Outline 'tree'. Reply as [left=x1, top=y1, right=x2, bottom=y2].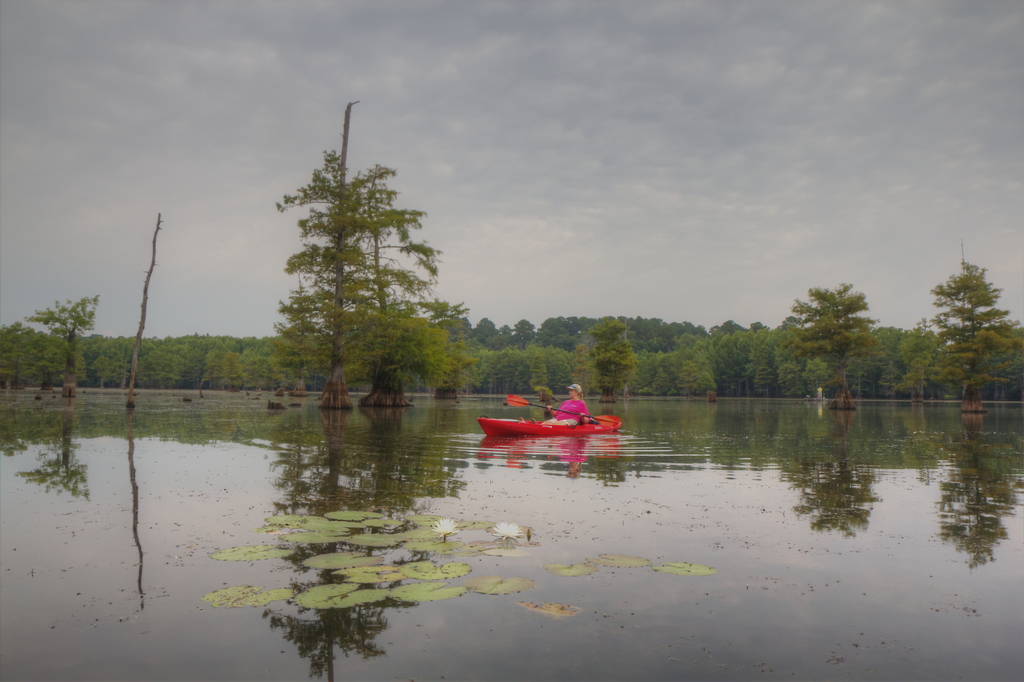
[left=778, top=277, right=883, bottom=406].
